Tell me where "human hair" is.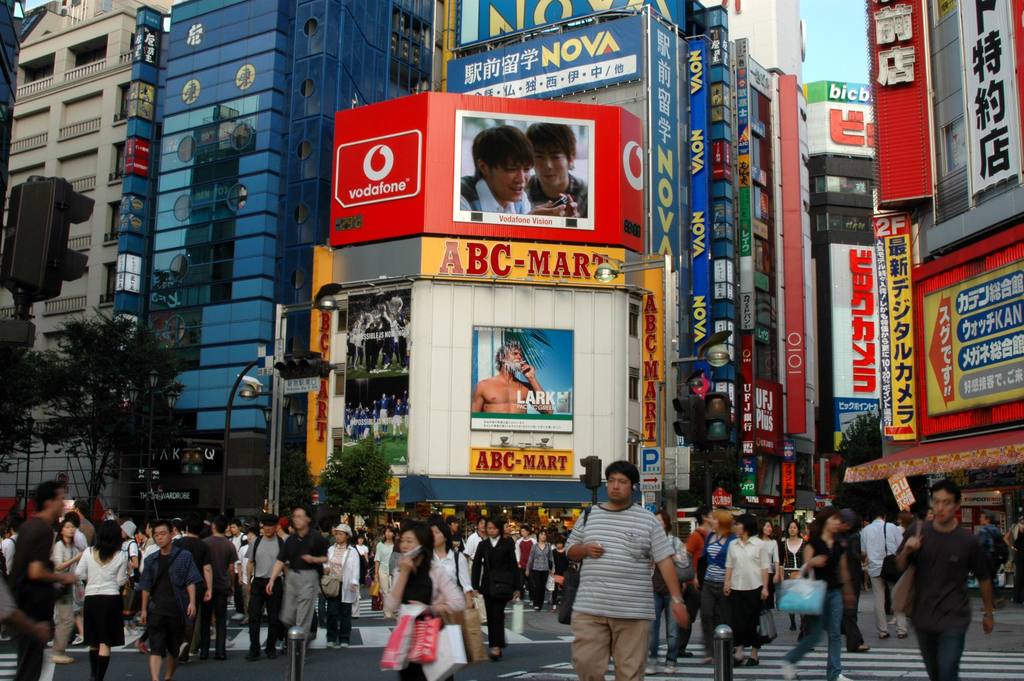
"human hair" is at l=259, t=512, r=275, b=527.
